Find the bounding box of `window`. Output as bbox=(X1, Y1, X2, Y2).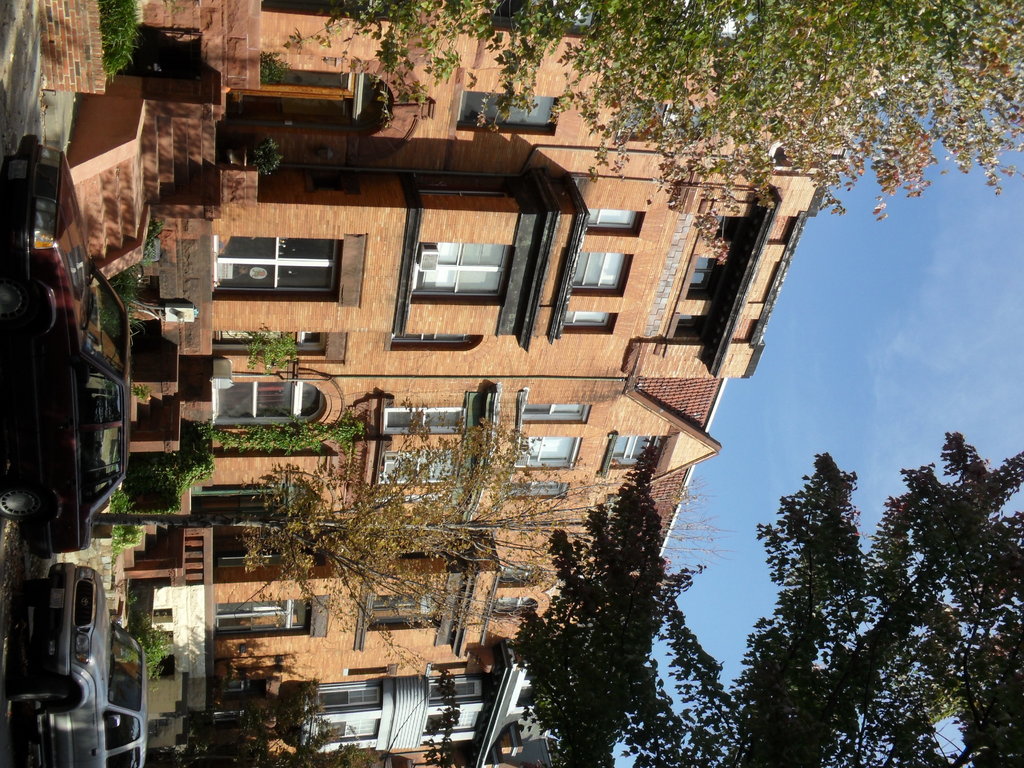
bbox=(689, 255, 716, 291).
